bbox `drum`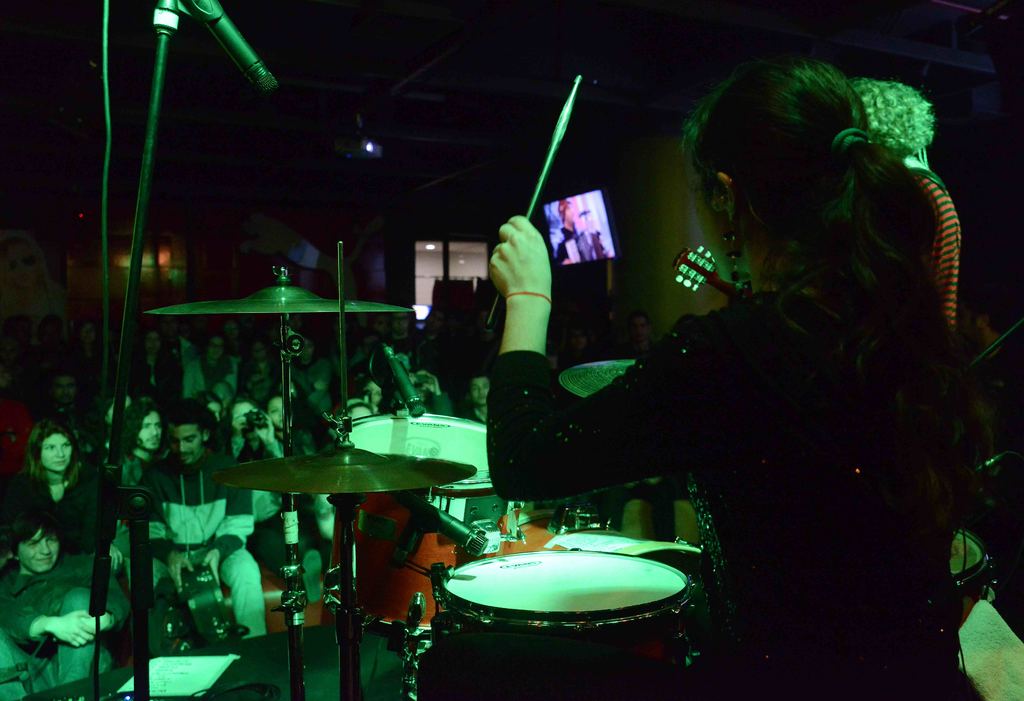
{"x1": 430, "y1": 546, "x2": 685, "y2": 700}
